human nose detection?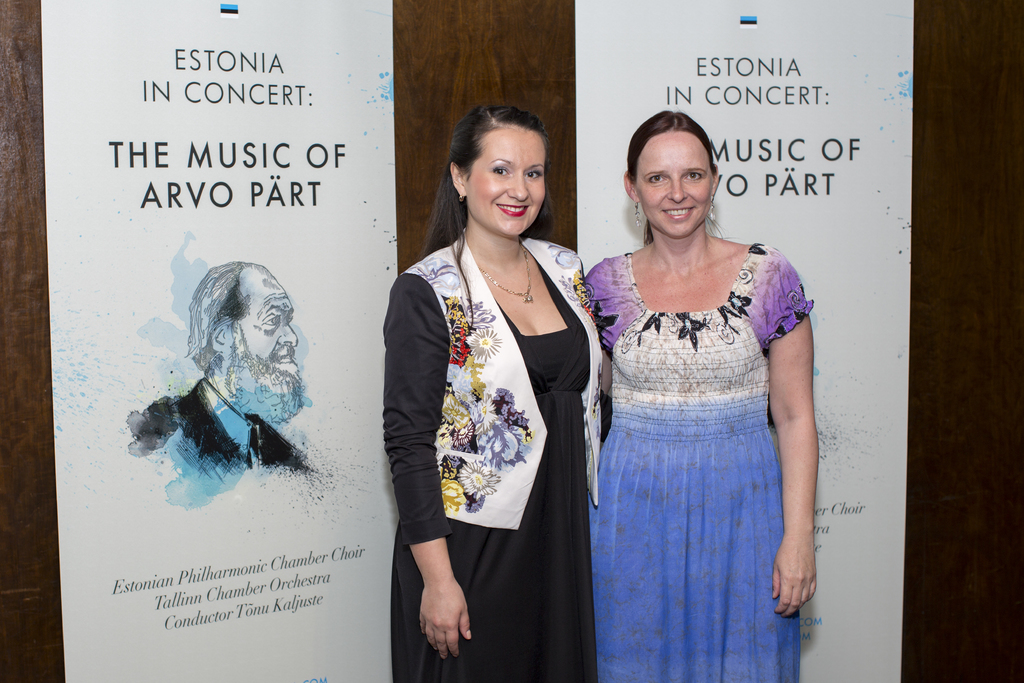
bbox=[666, 176, 686, 201]
